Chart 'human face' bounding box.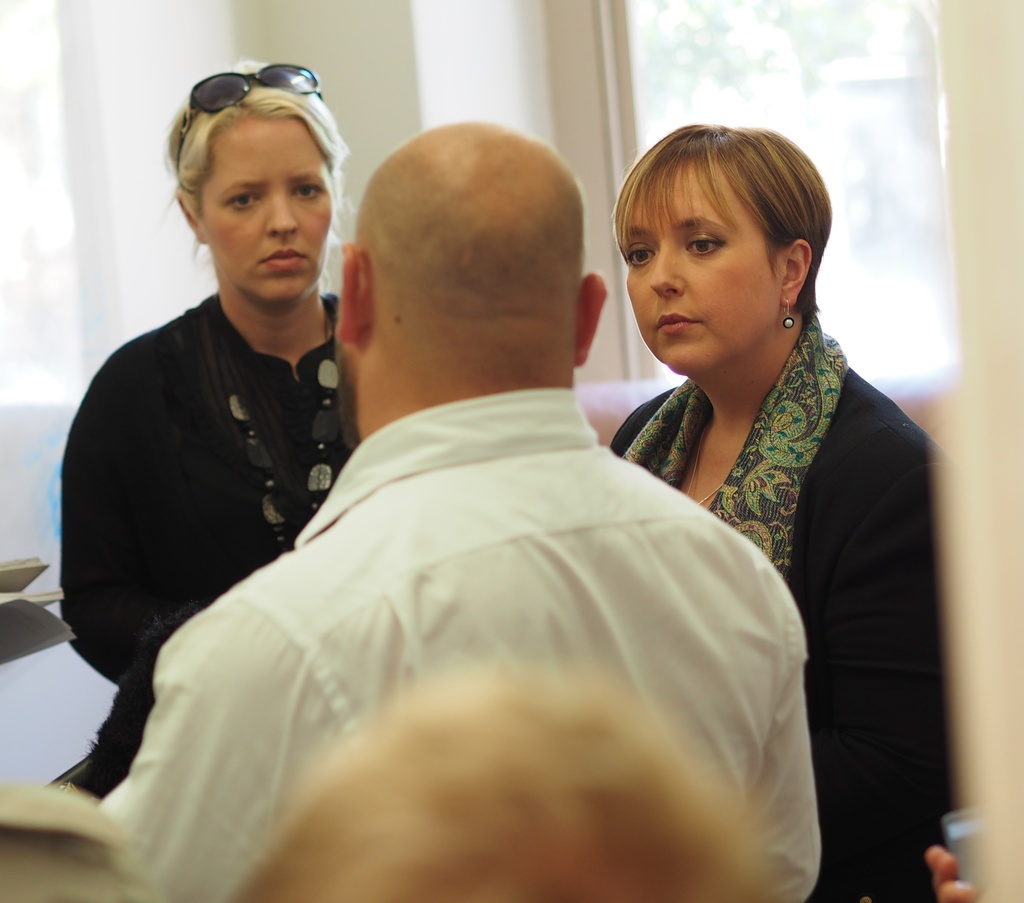
Charted: [200,118,336,300].
